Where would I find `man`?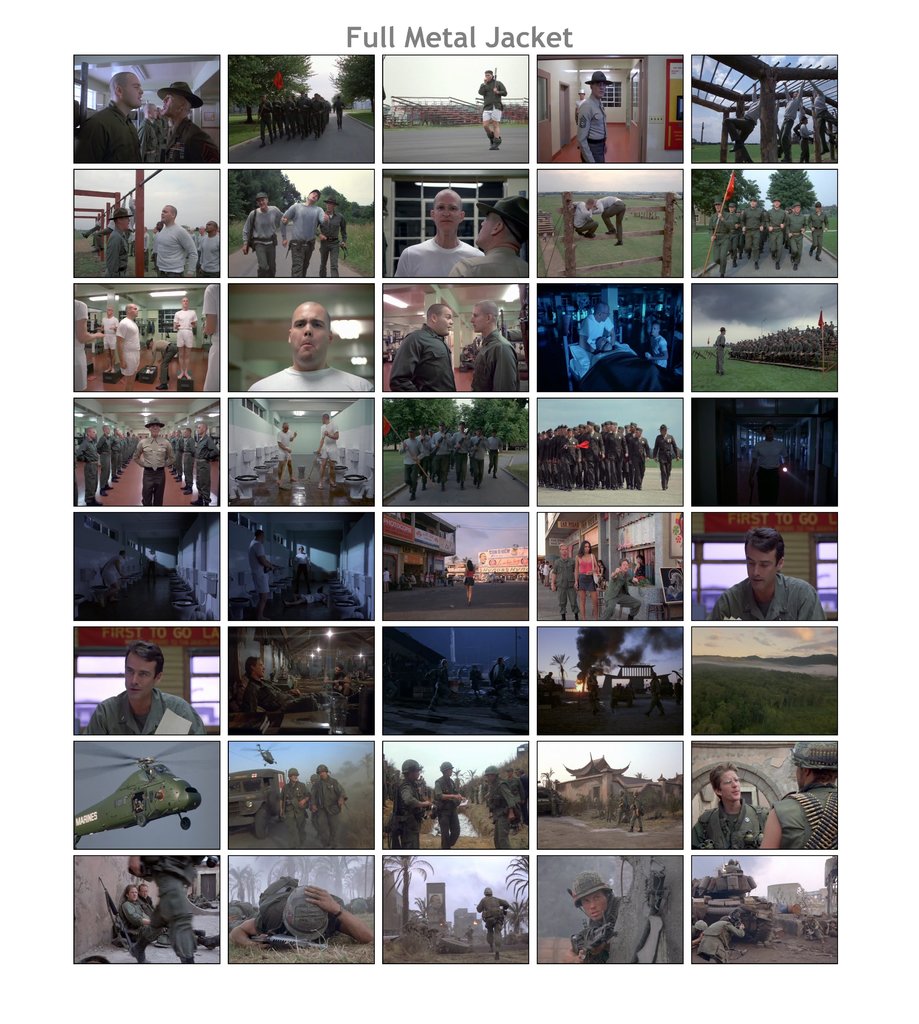
At bbox(455, 193, 529, 276).
